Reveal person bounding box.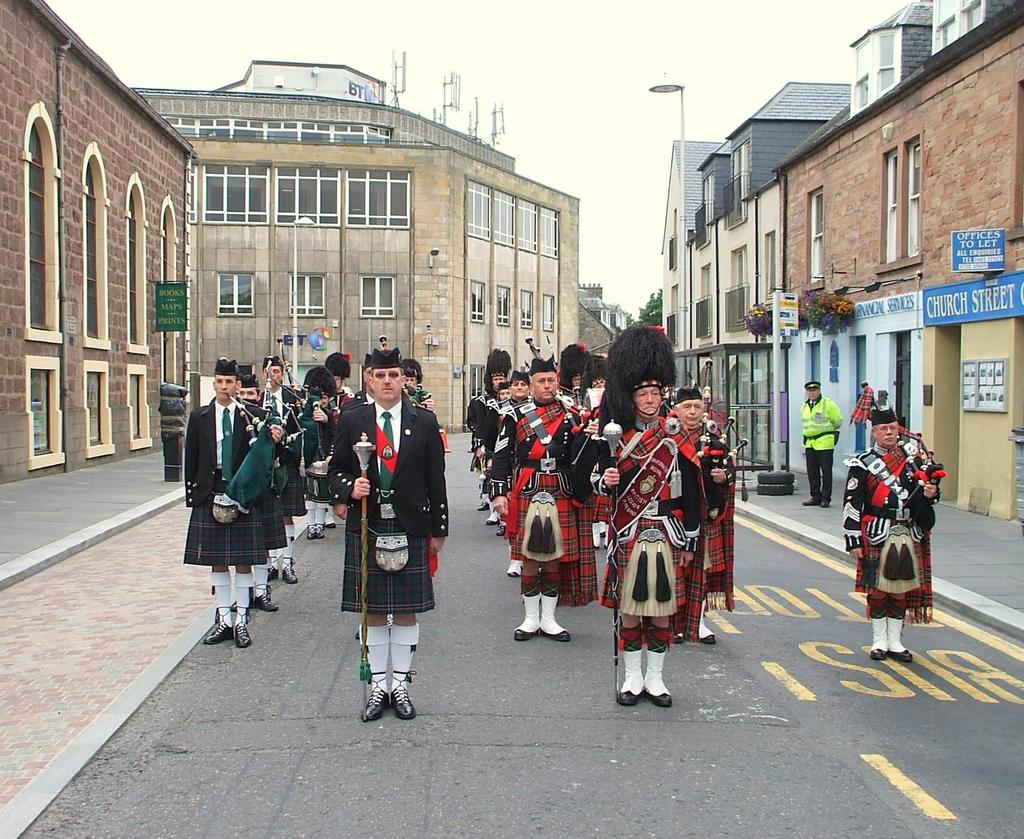
Revealed: locate(841, 407, 948, 667).
